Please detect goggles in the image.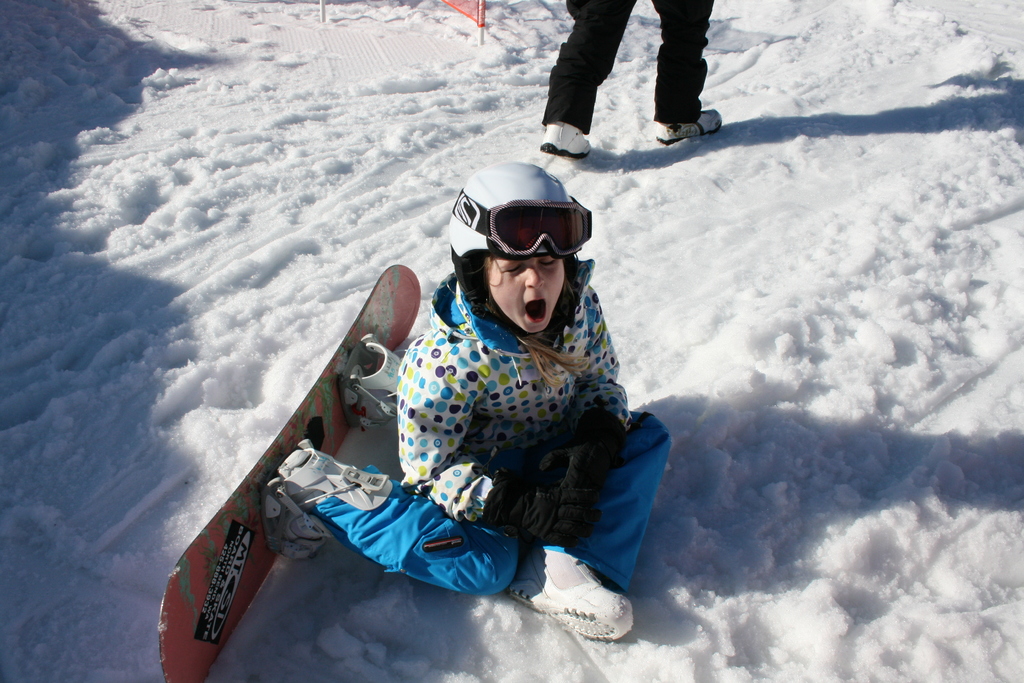
449,195,586,260.
